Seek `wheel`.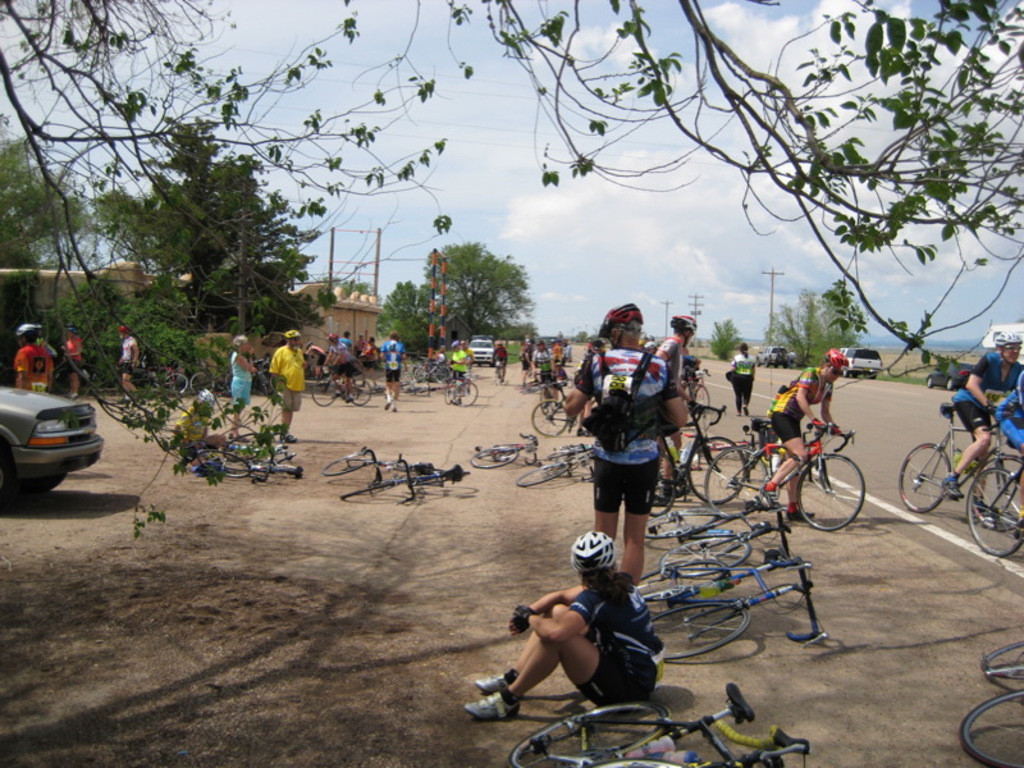
(675,381,707,421).
